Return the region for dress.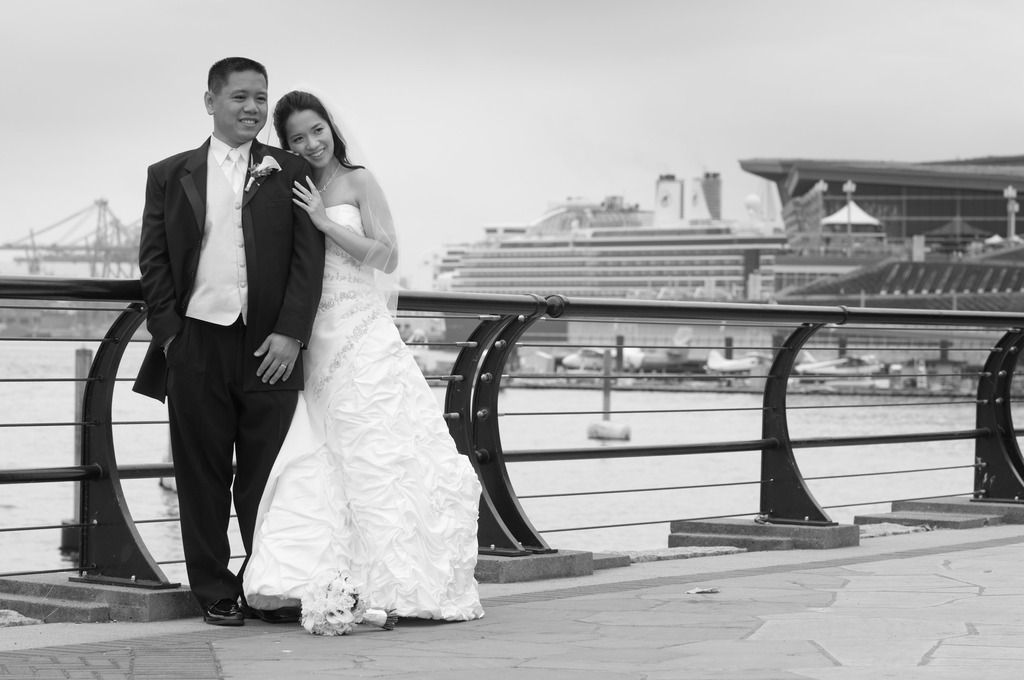
(left=237, top=205, right=486, bottom=627).
